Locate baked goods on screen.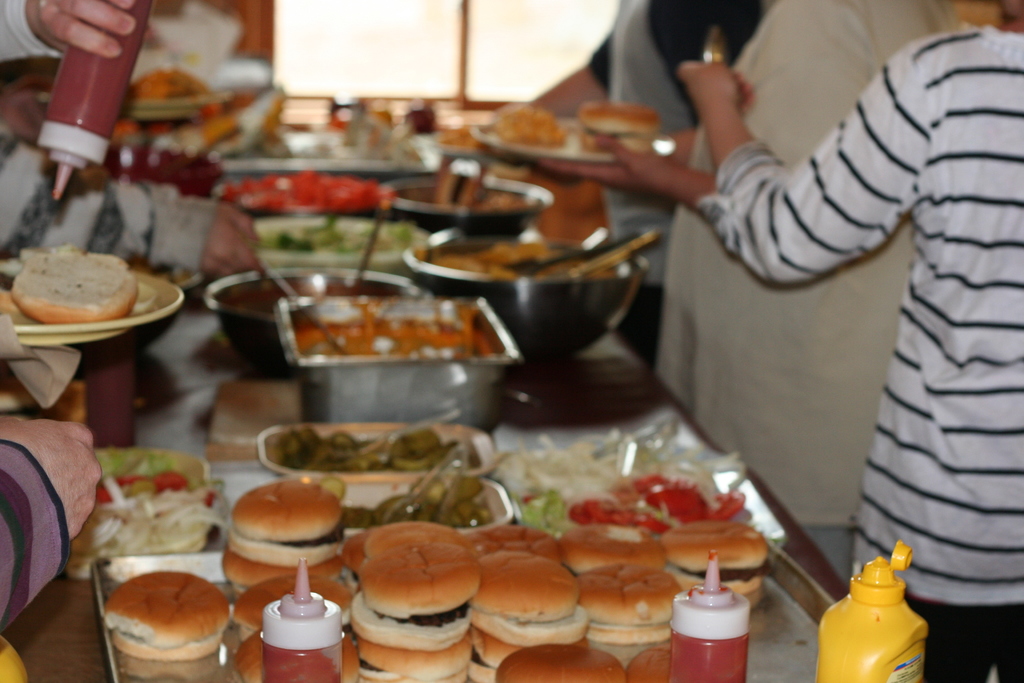
On screen at (left=669, top=520, right=766, bottom=571).
